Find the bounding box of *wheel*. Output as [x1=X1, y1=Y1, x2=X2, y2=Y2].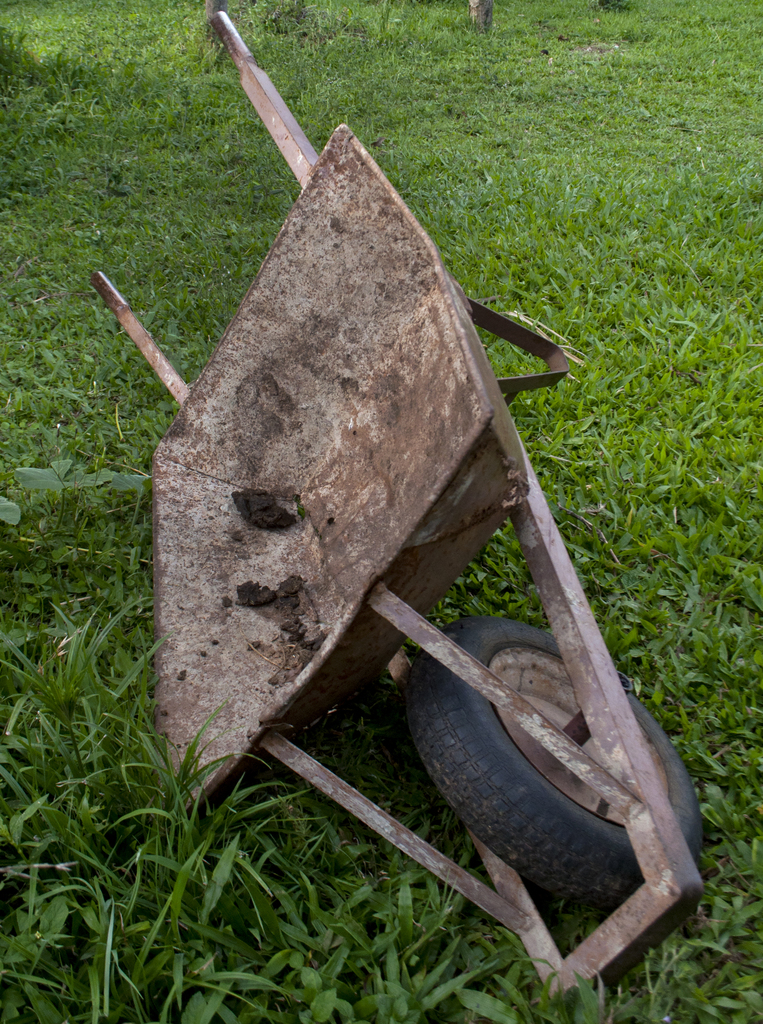
[x1=392, y1=610, x2=707, y2=920].
